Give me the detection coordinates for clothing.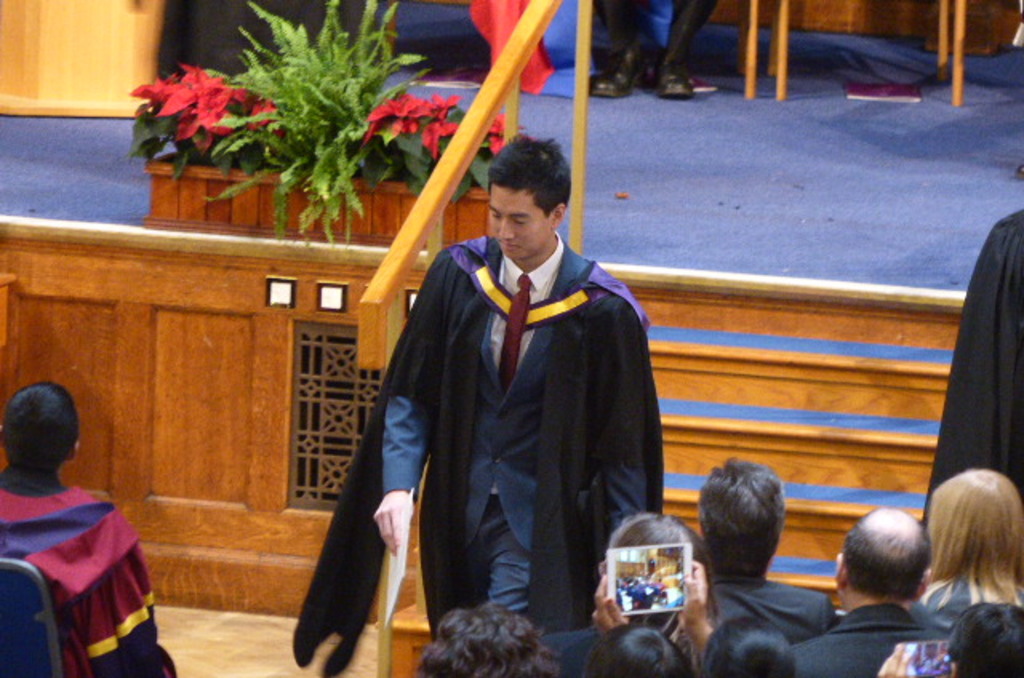
l=704, t=566, r=835, b=652.
